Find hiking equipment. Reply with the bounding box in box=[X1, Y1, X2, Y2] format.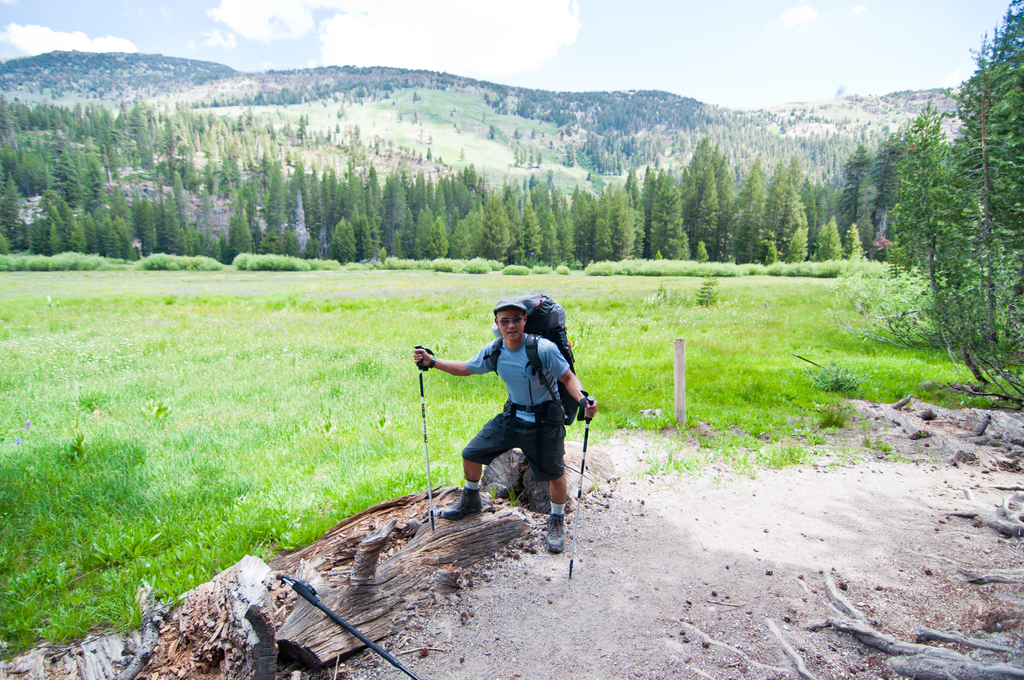
box=[568, 396, 595, 581].
